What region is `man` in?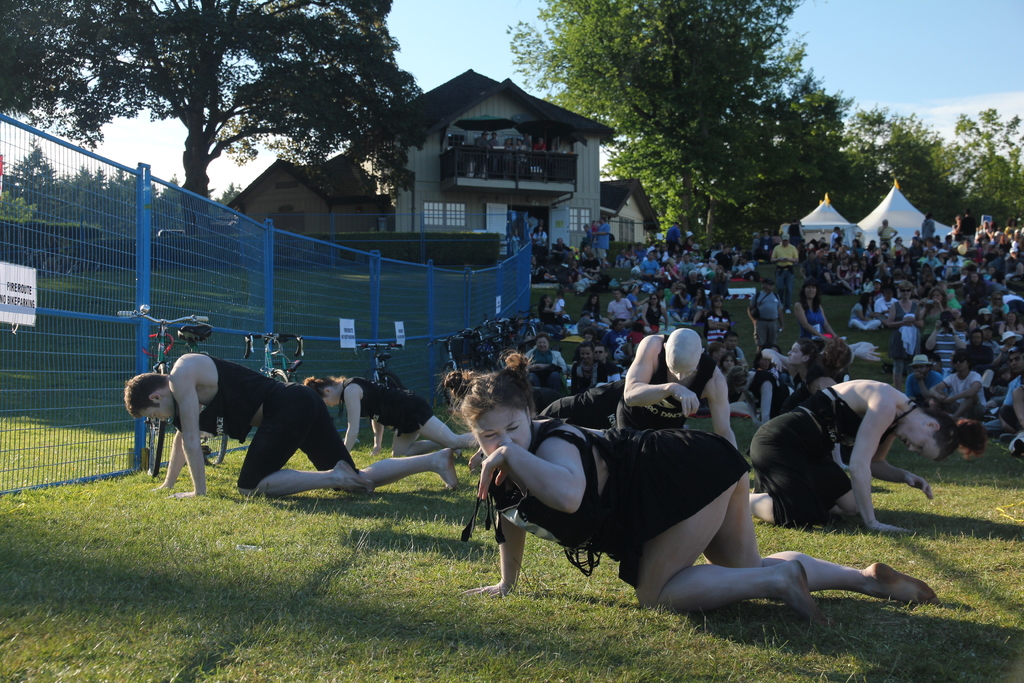
box(998, 344, 1023, 447).
